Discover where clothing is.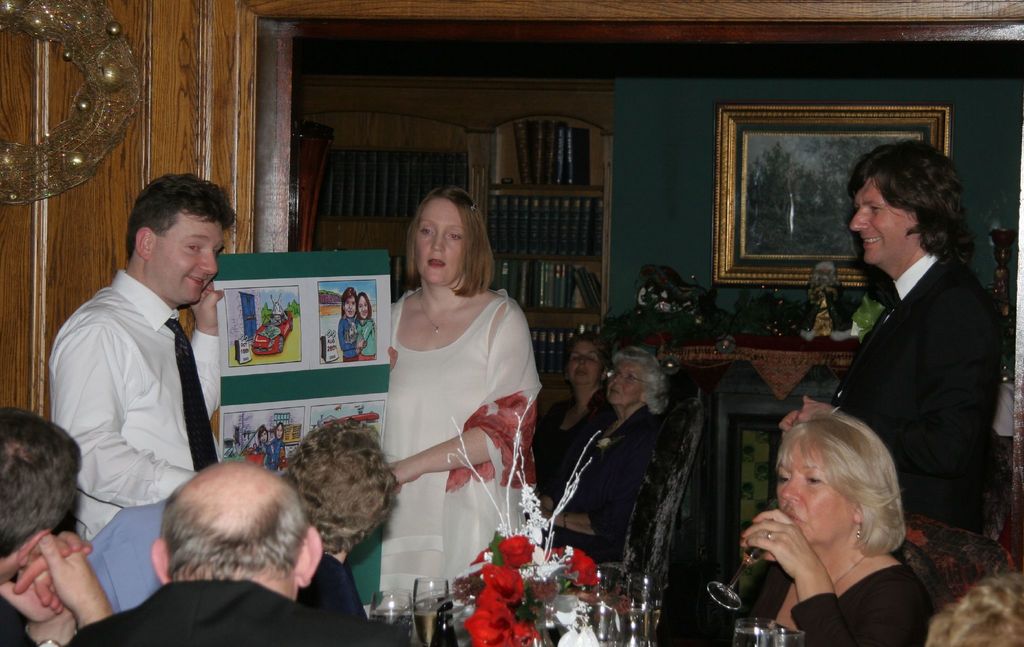
Discovered at box(294, 557, 367, 627).
